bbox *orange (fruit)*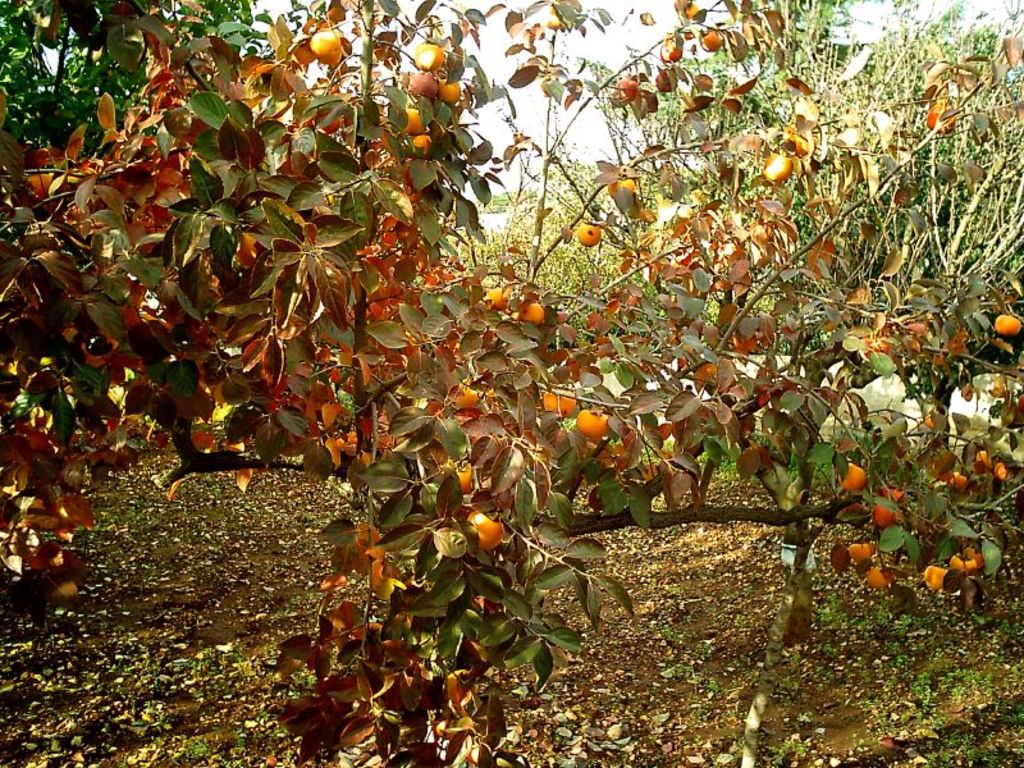
(left=913, top=558, right=946, bottom=586)
